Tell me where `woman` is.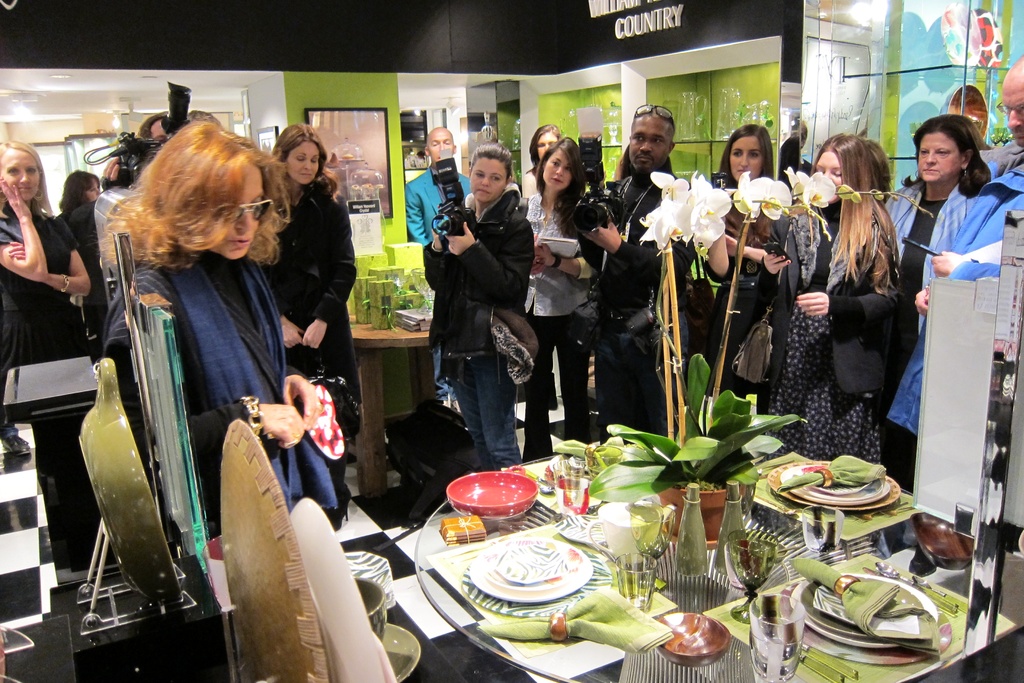
`woman` is at Rect(758, 133, 902, 464).
